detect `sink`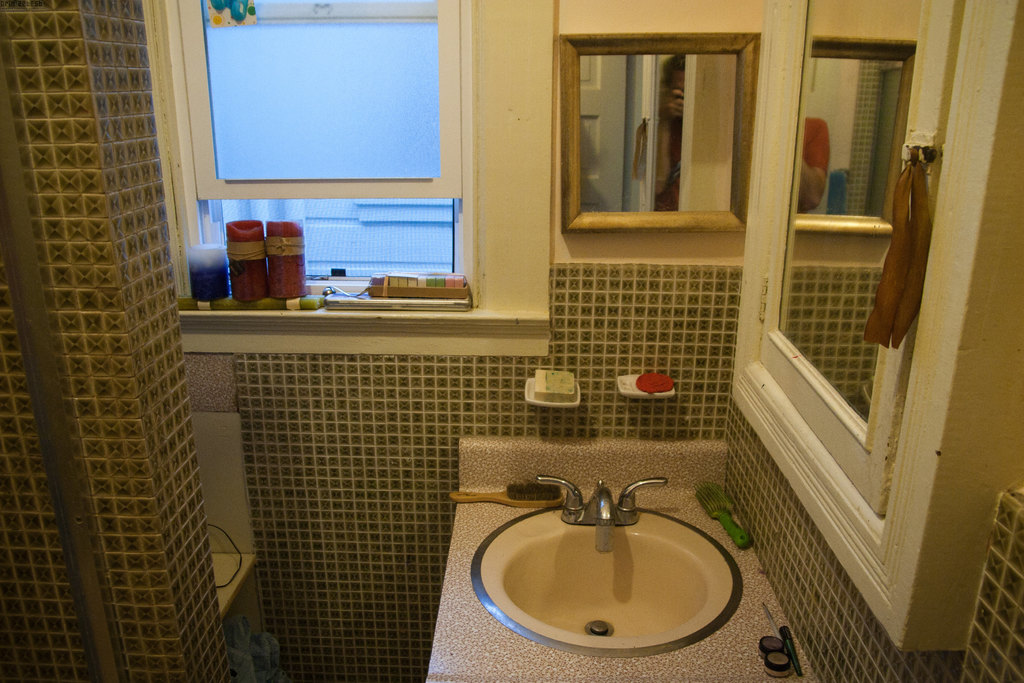
470,475,744,661
